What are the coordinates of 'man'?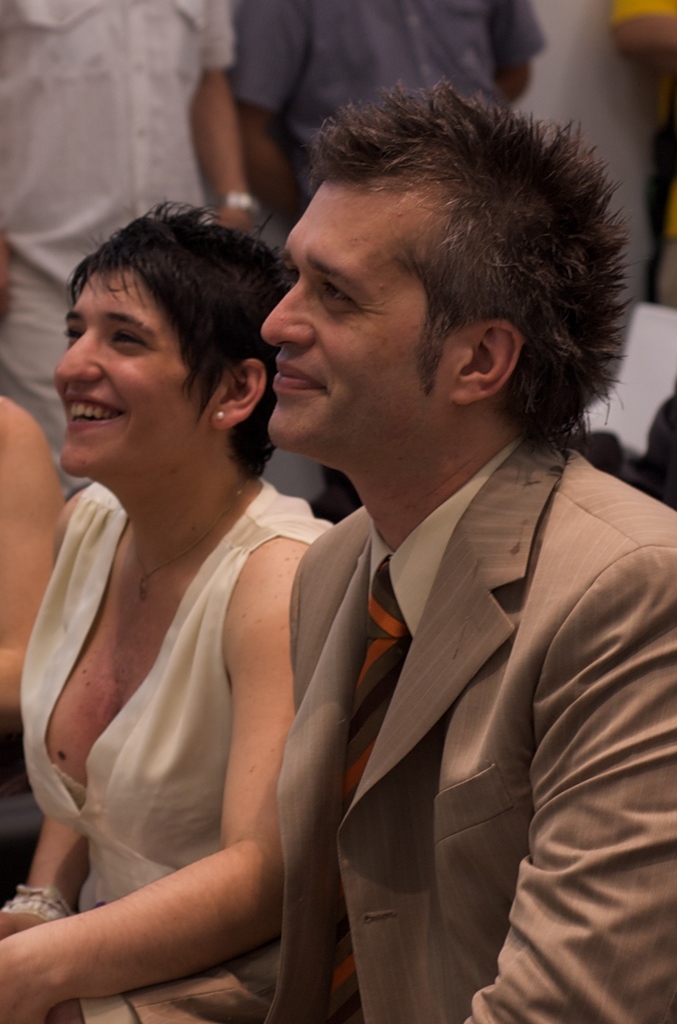
{"left": 171, "top": 99, "right": 630, "bottom": 1011}.
